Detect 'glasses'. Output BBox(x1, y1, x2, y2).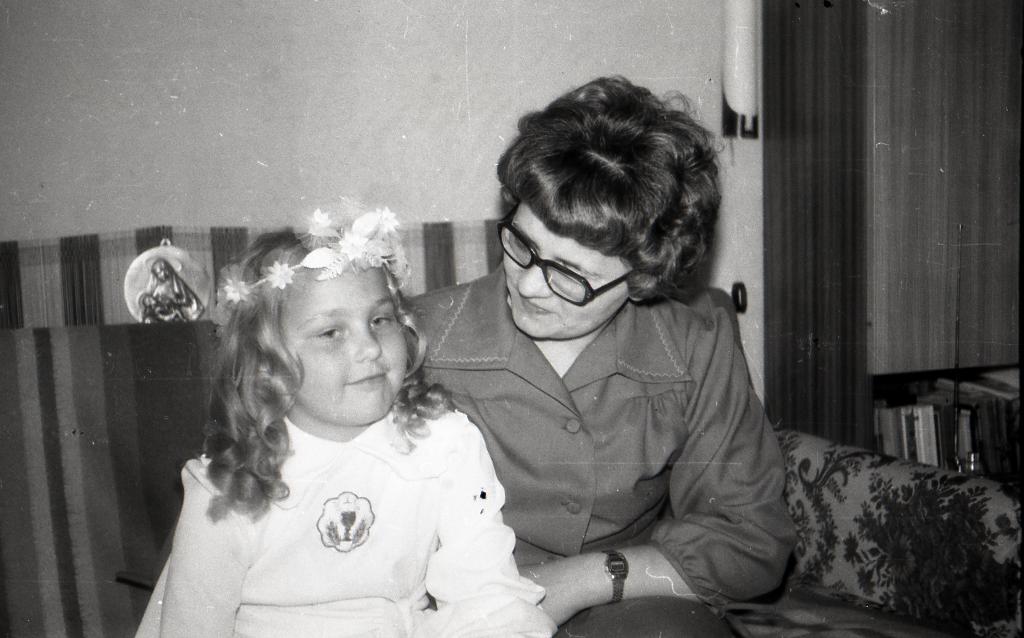
BBox(496, 199, 634, 309).
